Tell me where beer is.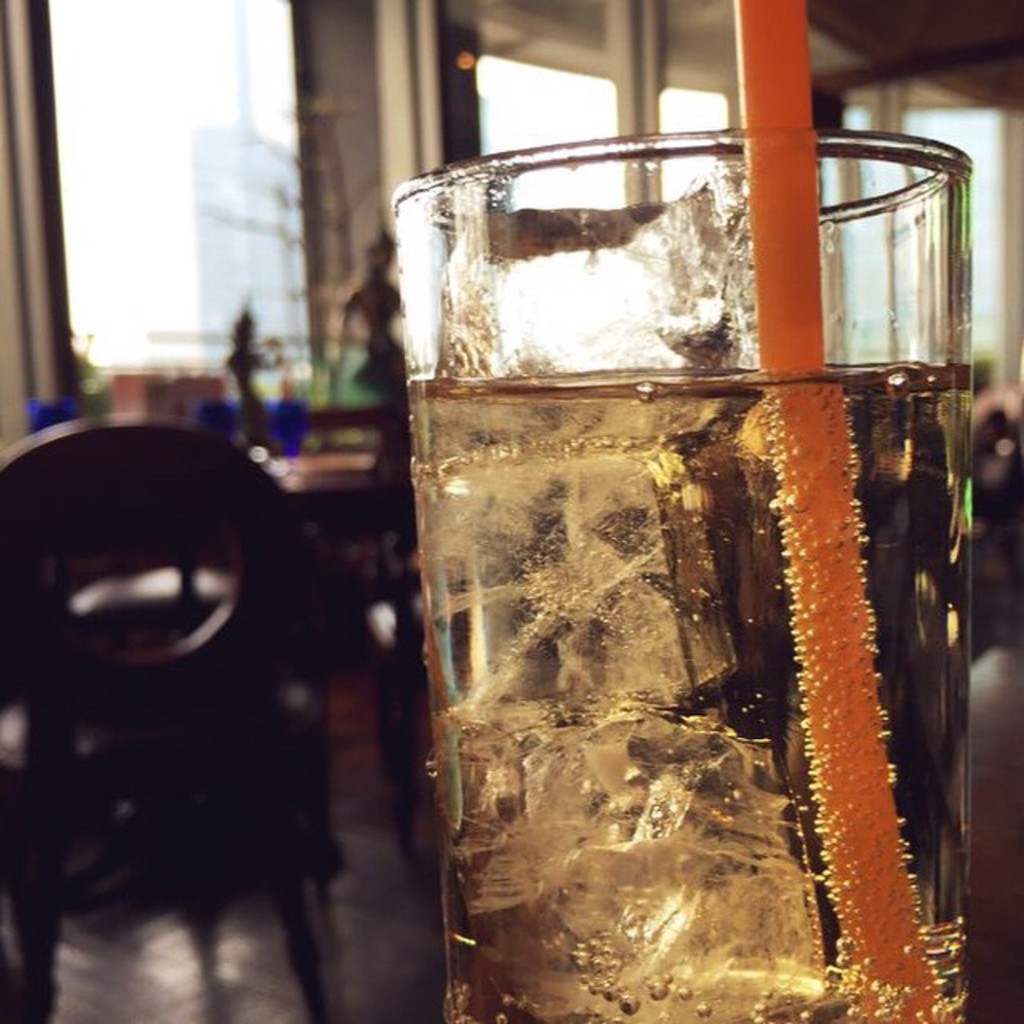
beer is at rect(389, 114, 978, 1022).
